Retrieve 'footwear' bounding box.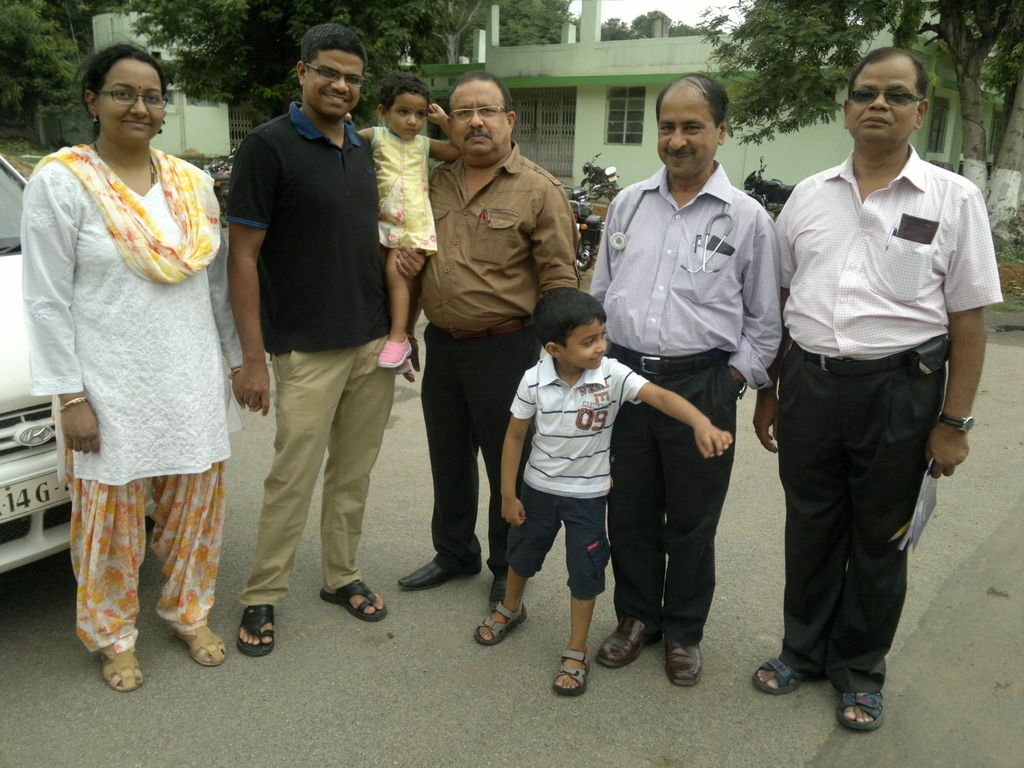
Bounding box: {"x1": 396, "y1": 559, "x2": 454, "y2": 590}.
